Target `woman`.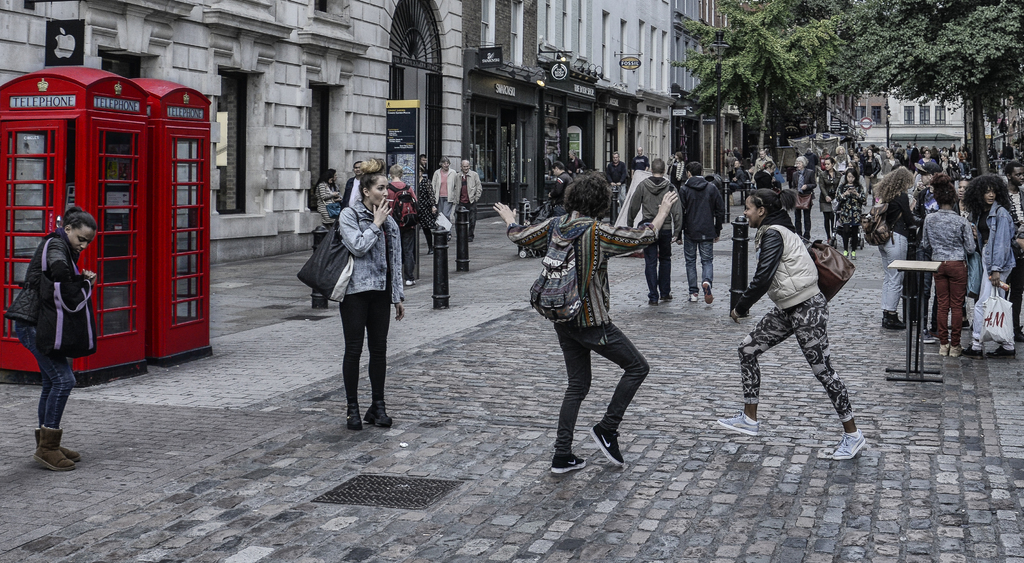
Target region: bbox=[310, 166, 345, 222].
